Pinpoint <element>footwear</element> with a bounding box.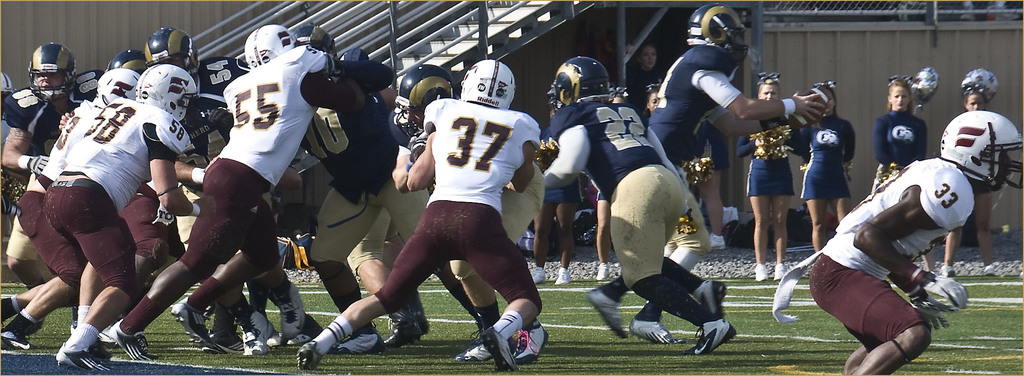
<bbox>684, 318, 740, 354</bbox>.
